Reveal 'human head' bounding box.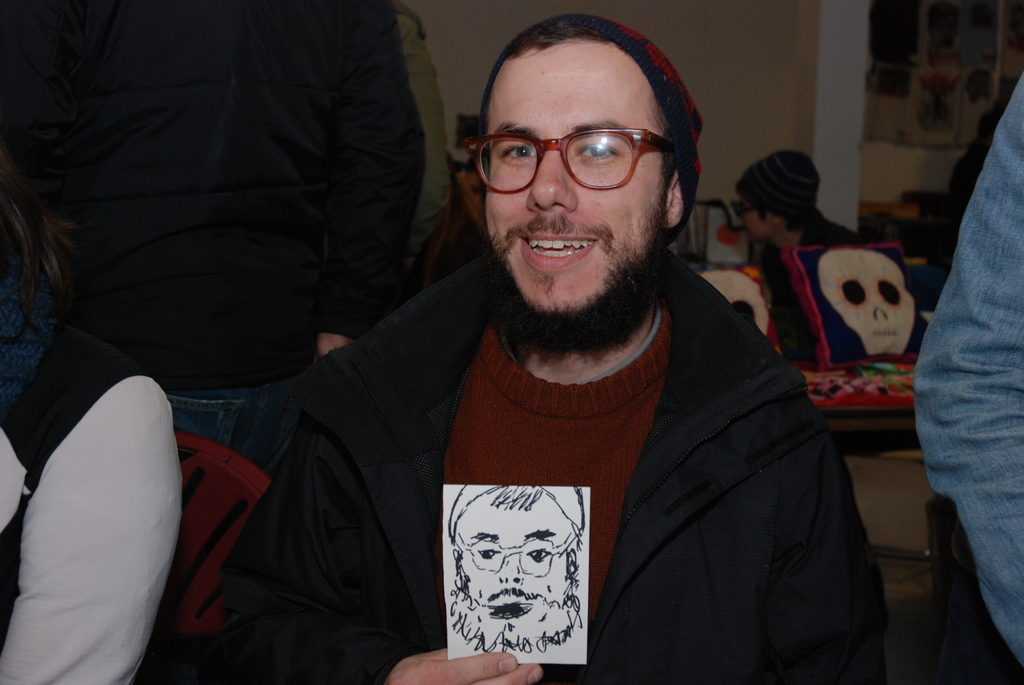
Revealed: select_region(447, 482, 588, 656).
